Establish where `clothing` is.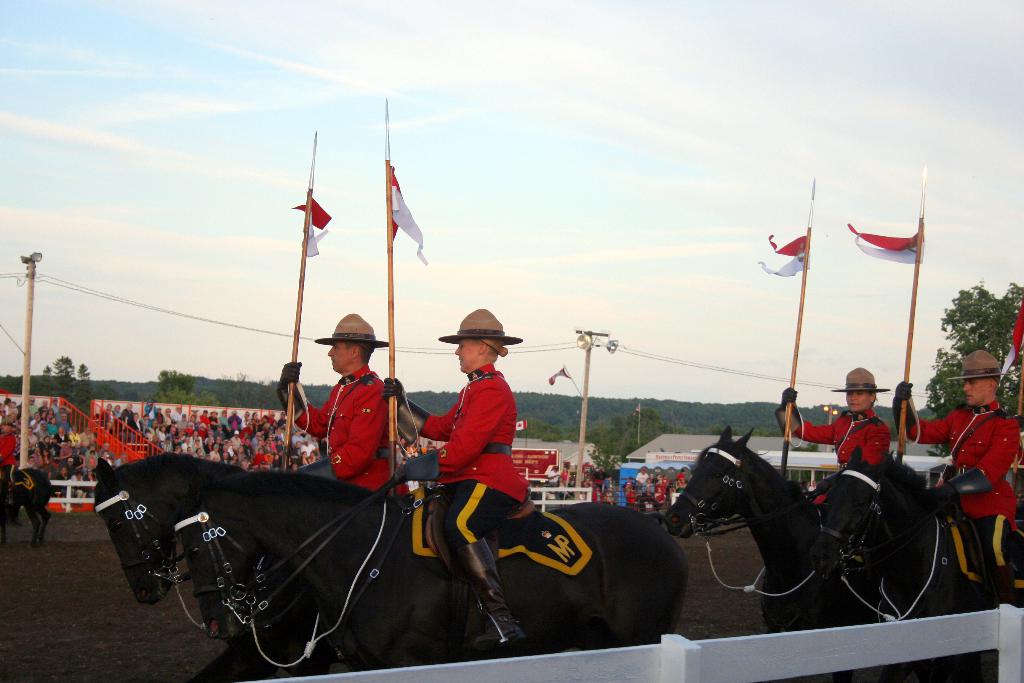
Established at (left=908, top=402, right=1018, bottom=524).
